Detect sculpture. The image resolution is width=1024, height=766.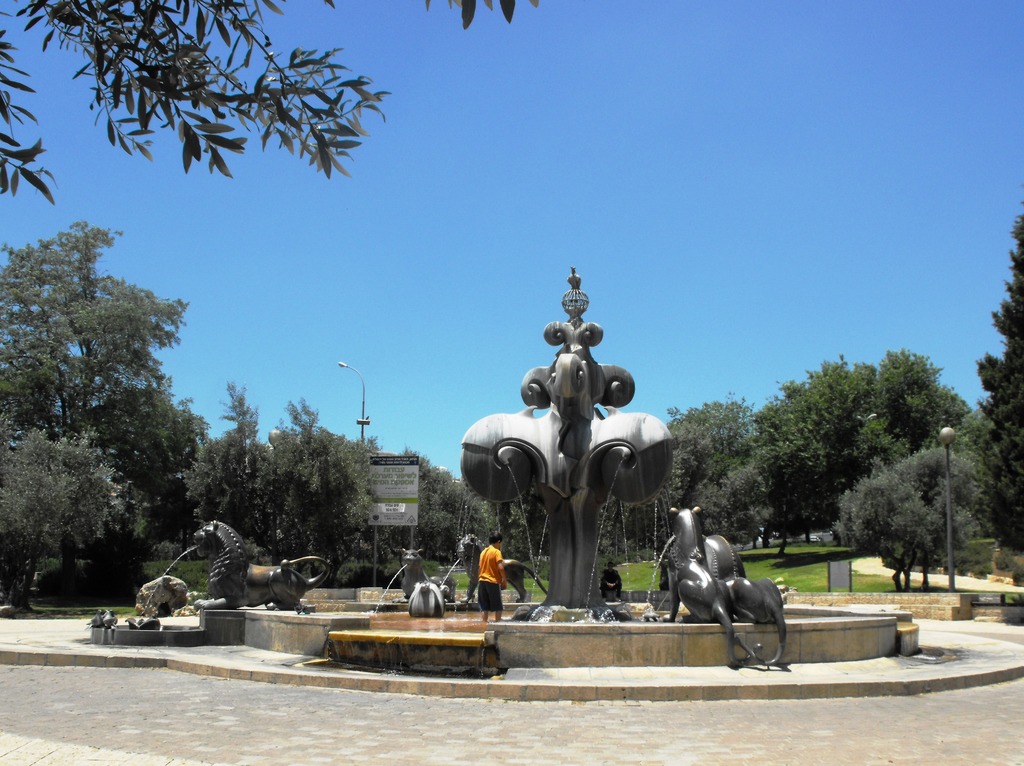
l=458, t=269, r=654, b=627.
